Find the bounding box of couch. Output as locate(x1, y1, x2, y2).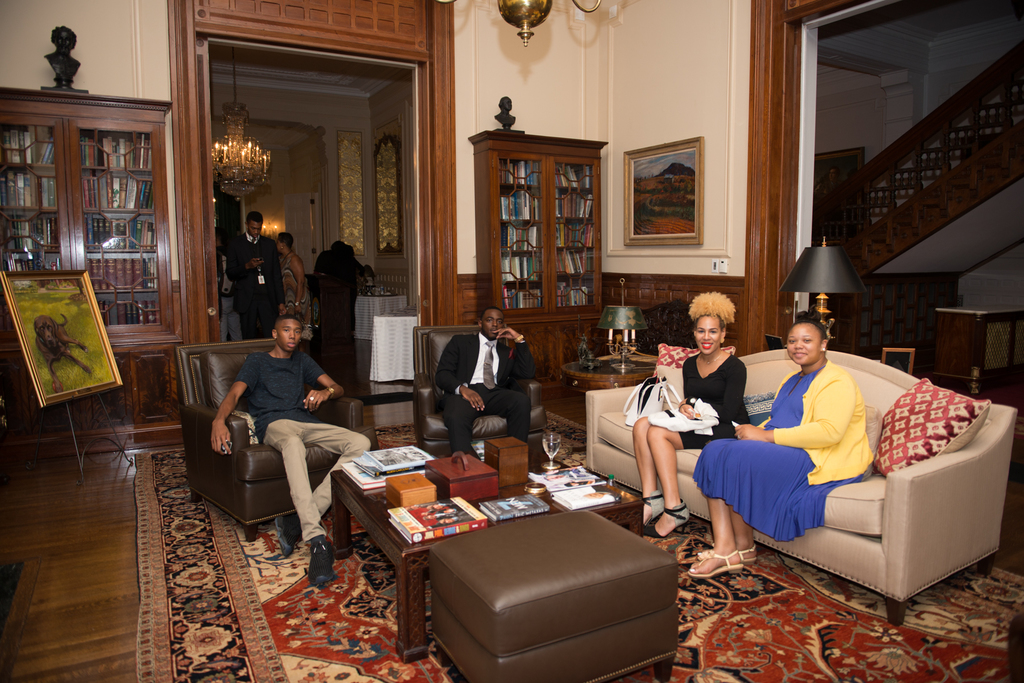
locate(584, 343, 1015, 627).
